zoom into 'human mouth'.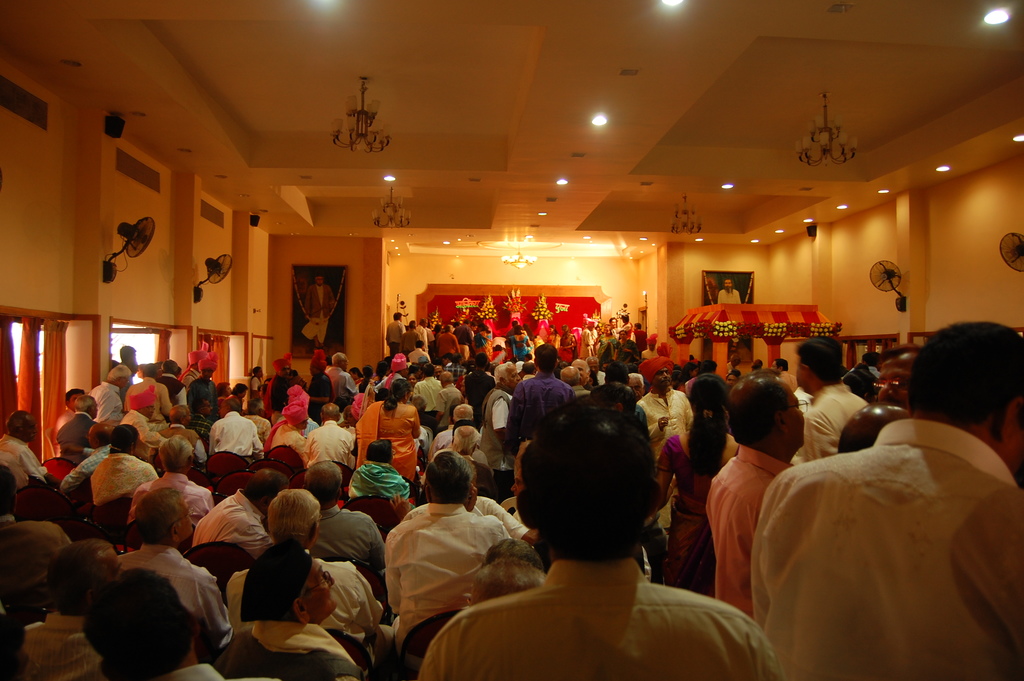
Zoom target: (left=660, top=377, right=673, bottom=387).
